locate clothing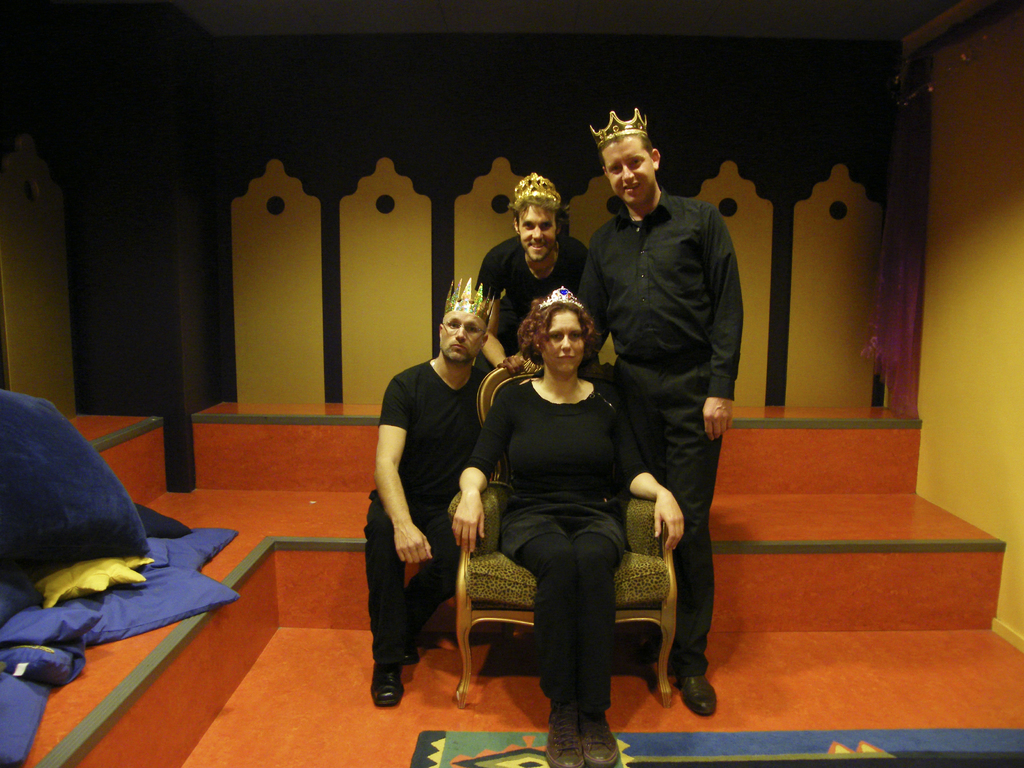
box(475, 240, 611, 369)
